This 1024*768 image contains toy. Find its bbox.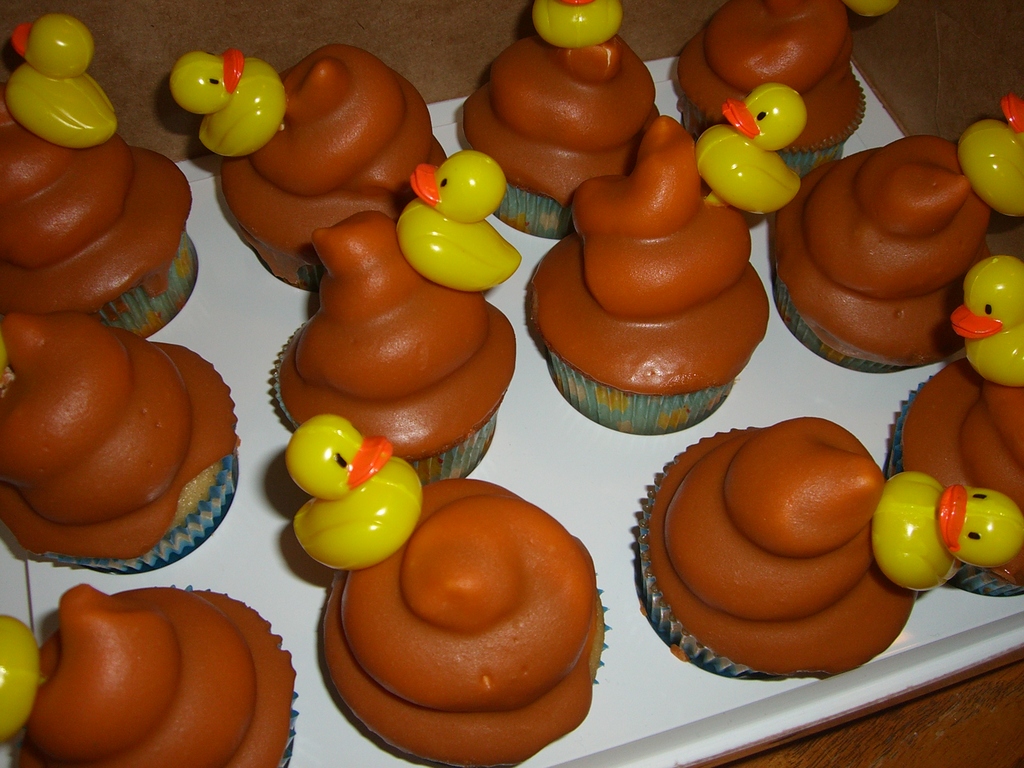
bbox=(463, 33, 657, 234).
